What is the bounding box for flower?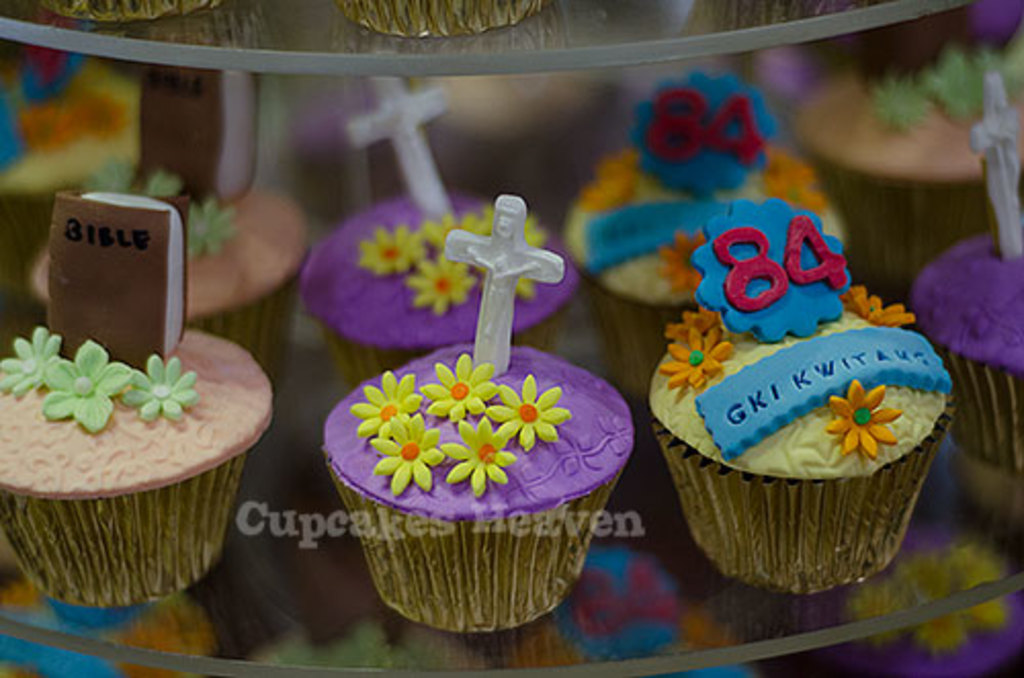
<region>72, 90, 129, 139</region>.
